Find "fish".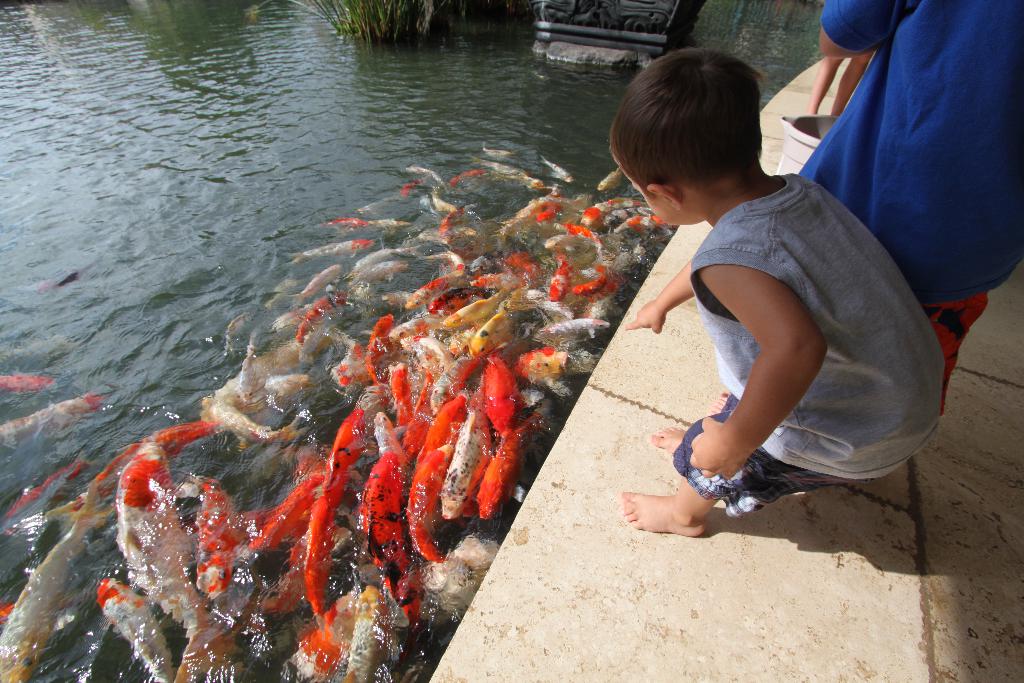
{"x1": 291, "y1": 244, "x2": 372, "y2": 263}.
